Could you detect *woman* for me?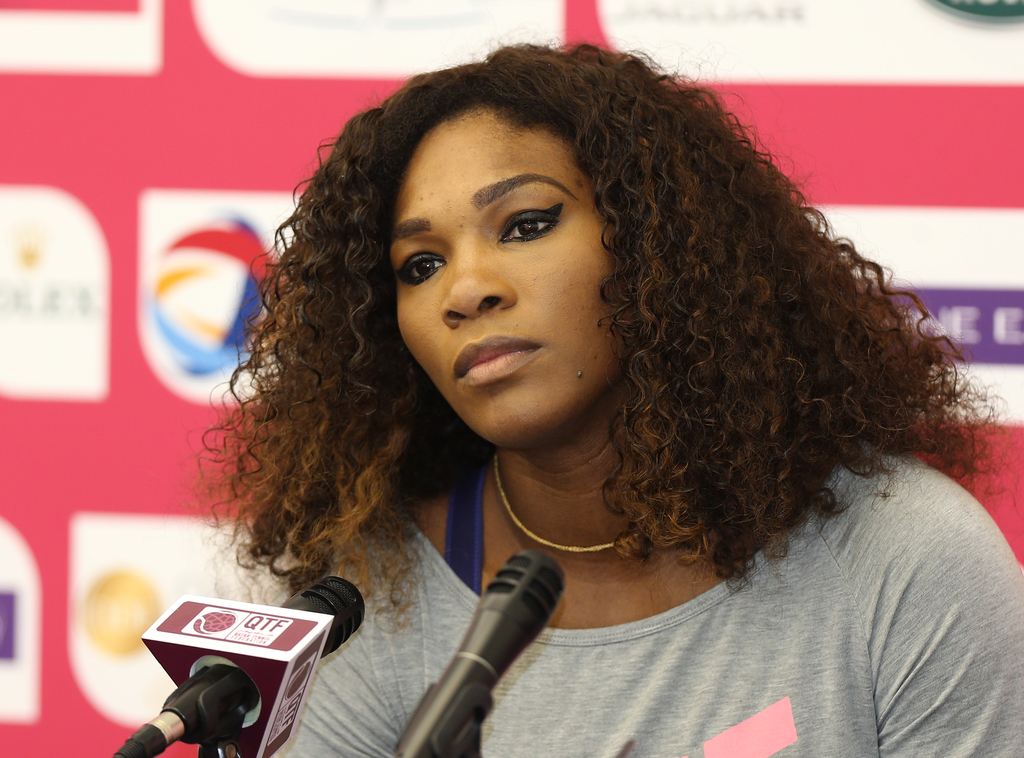
Detection result: {"x1": 152, "y1": 28, "x2": 920, "y2": 750}.
